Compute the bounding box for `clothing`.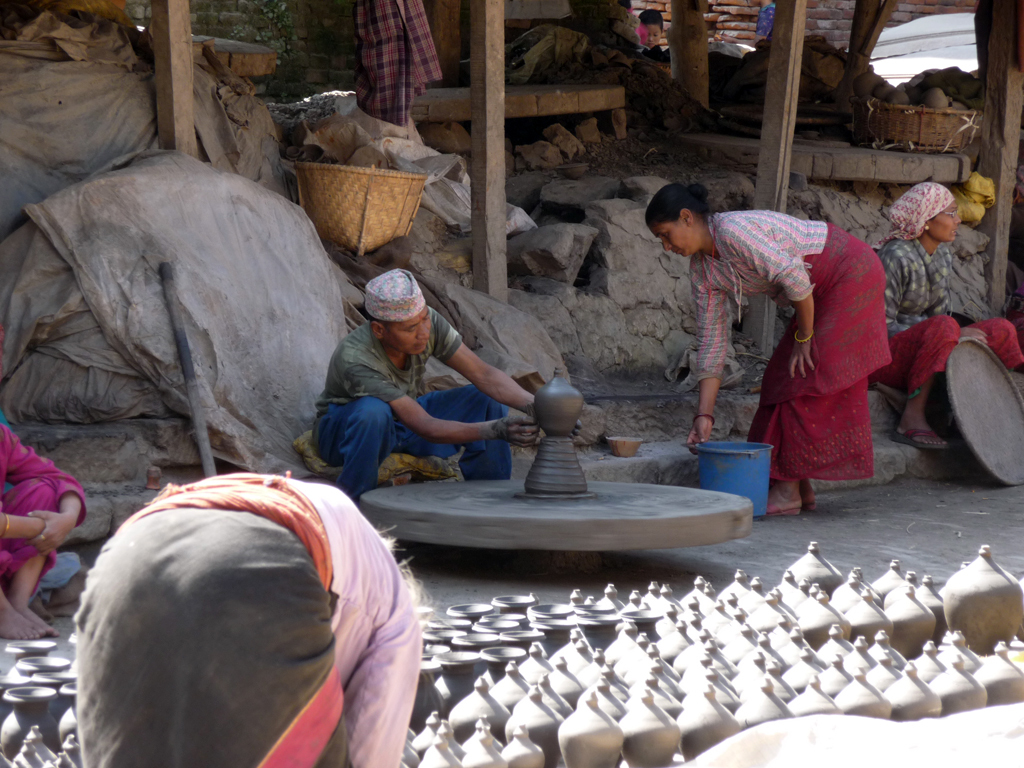
<bbox>0, 418, 85, 598</bbox>.
